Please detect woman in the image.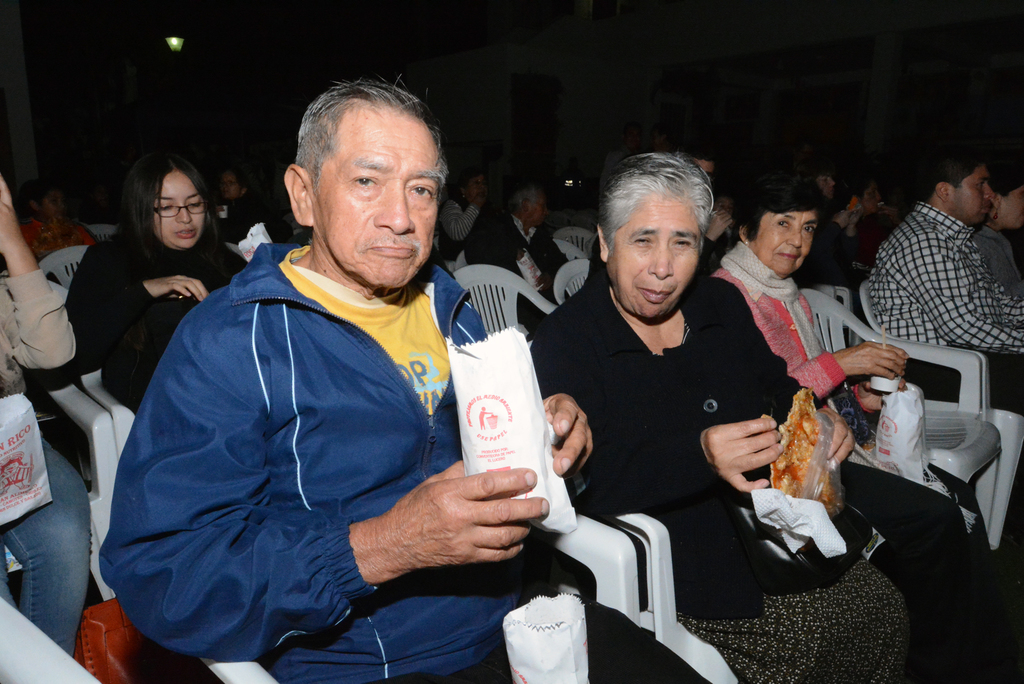
region(524, 137, 993, 683).
